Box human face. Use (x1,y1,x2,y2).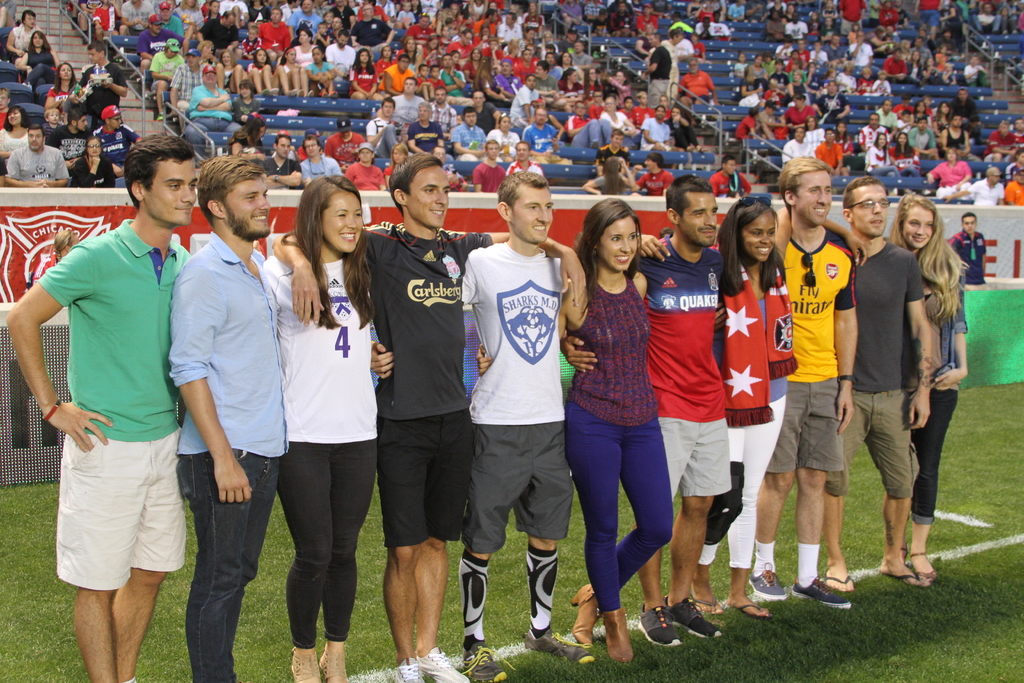
(870,114,879,126).
